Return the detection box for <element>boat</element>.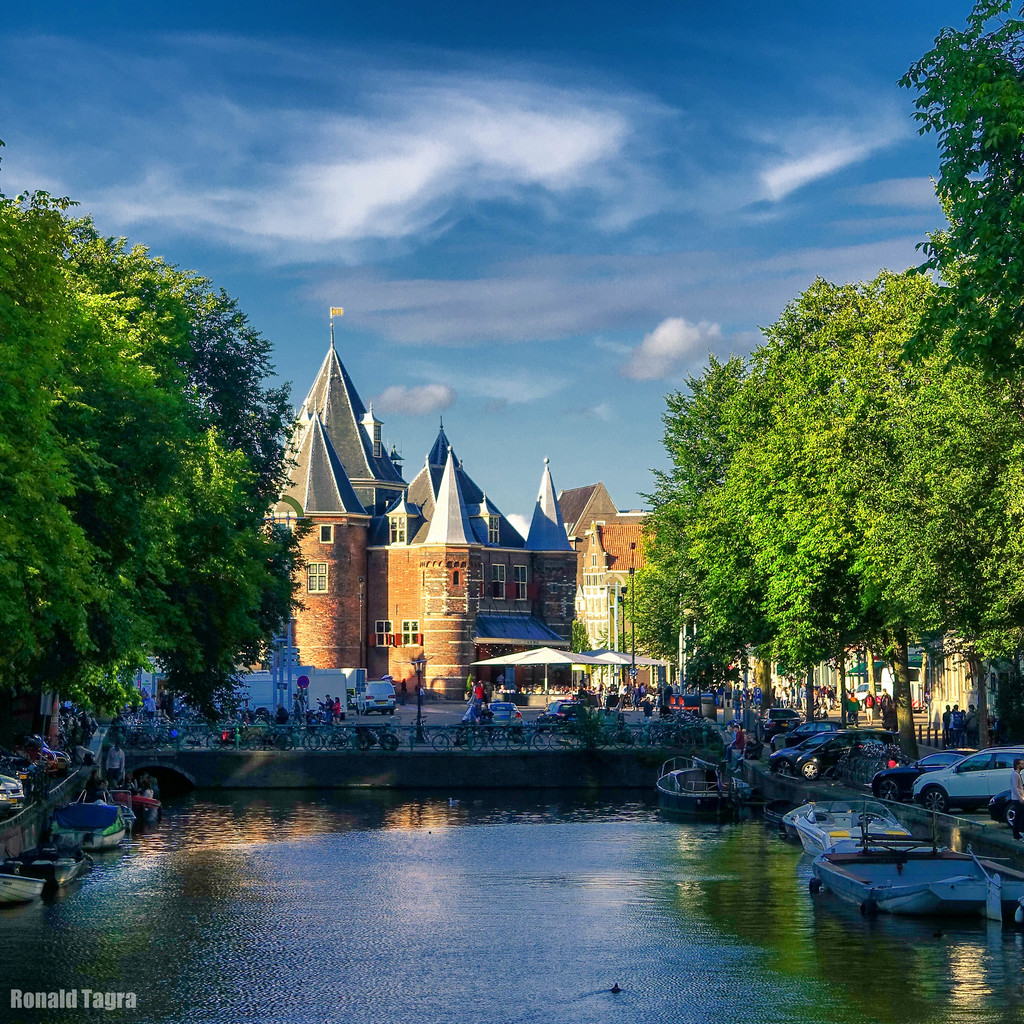
pyautogui.locateOnScreen(814, 766, 1020, 922).
